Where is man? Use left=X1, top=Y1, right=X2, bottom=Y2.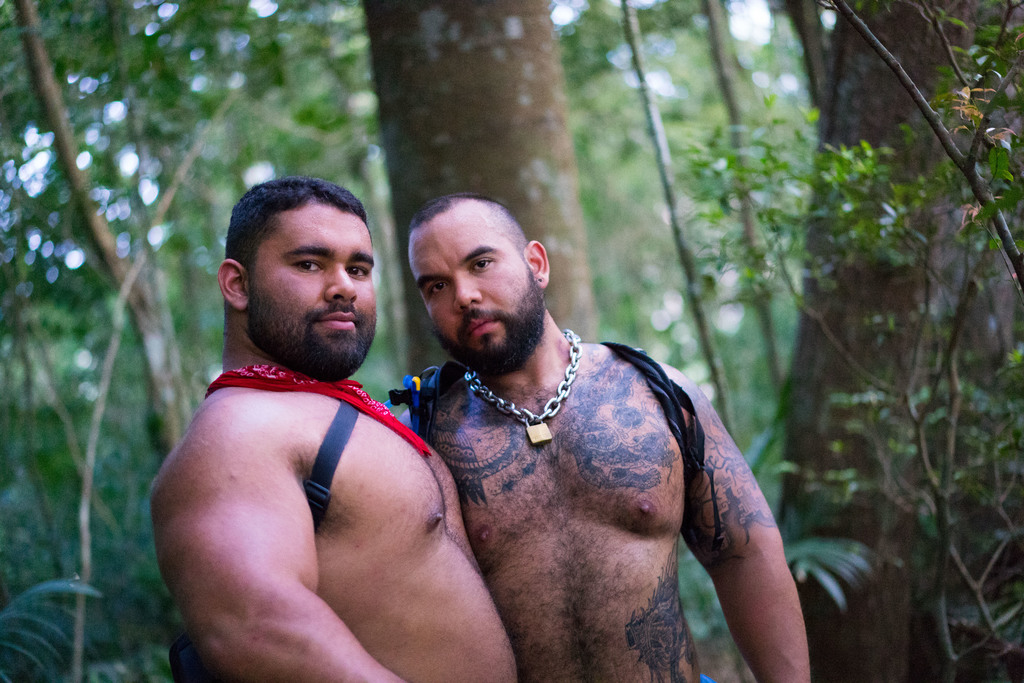
left=140, top=166, right=514, bottom=680.
